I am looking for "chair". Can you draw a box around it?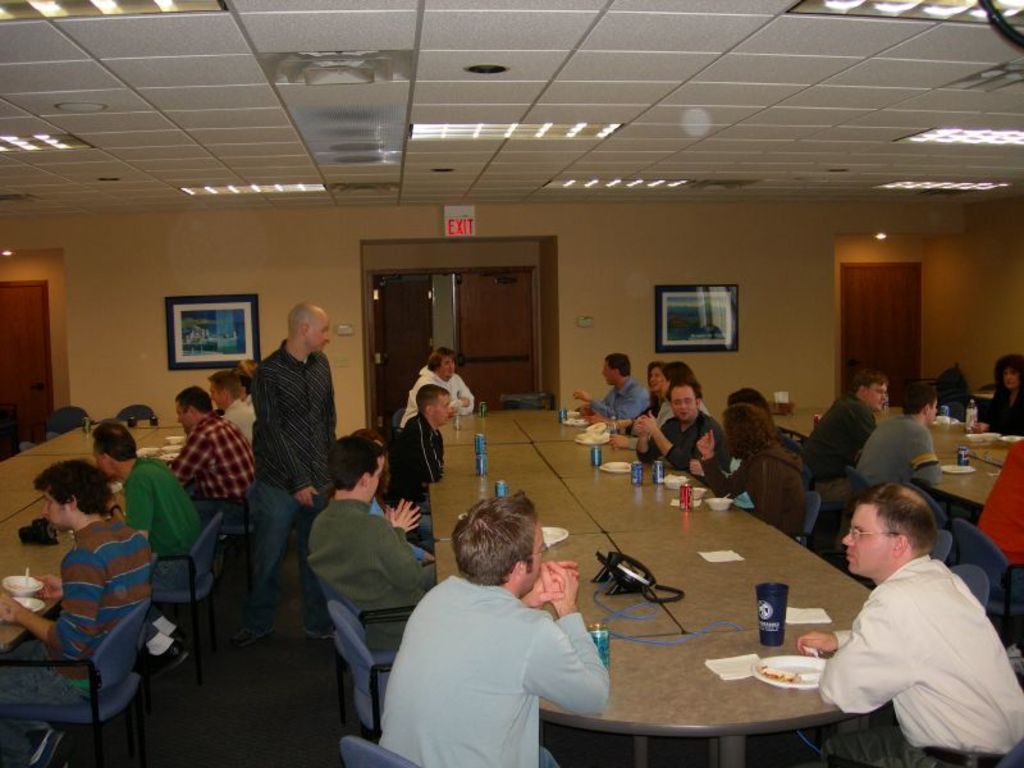
Sure, the bounding box is Rect(996, 572, 1023, 669).
